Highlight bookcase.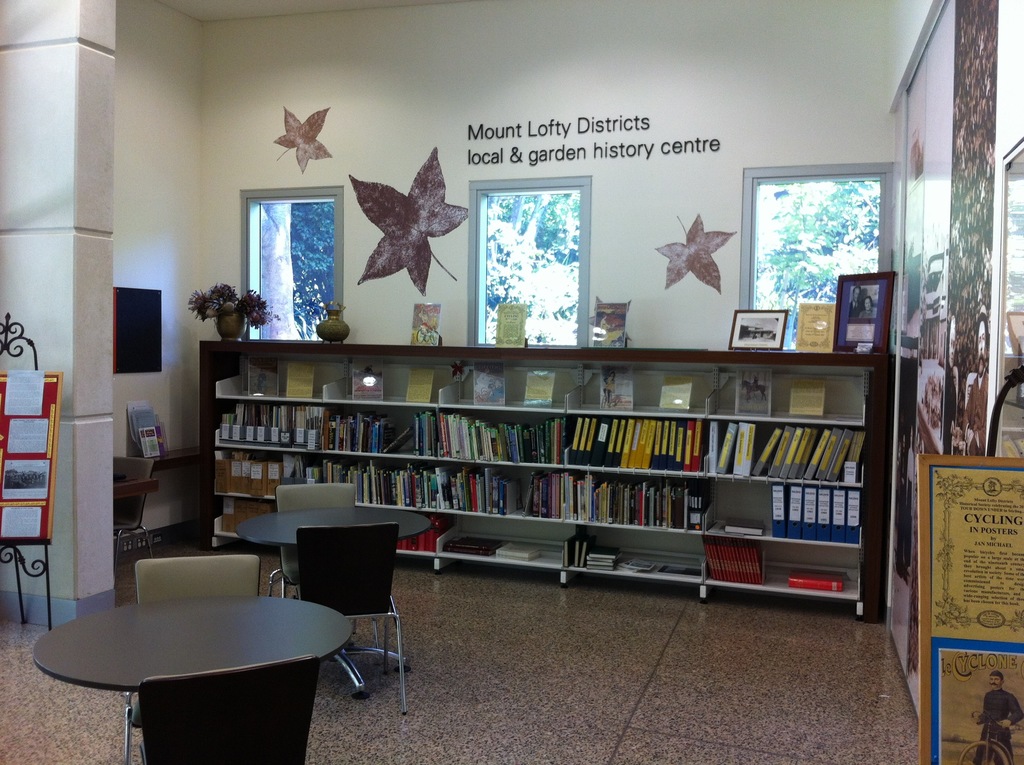
Highlighted region: (x1=196, y1=334, x2=881, y2=629).
